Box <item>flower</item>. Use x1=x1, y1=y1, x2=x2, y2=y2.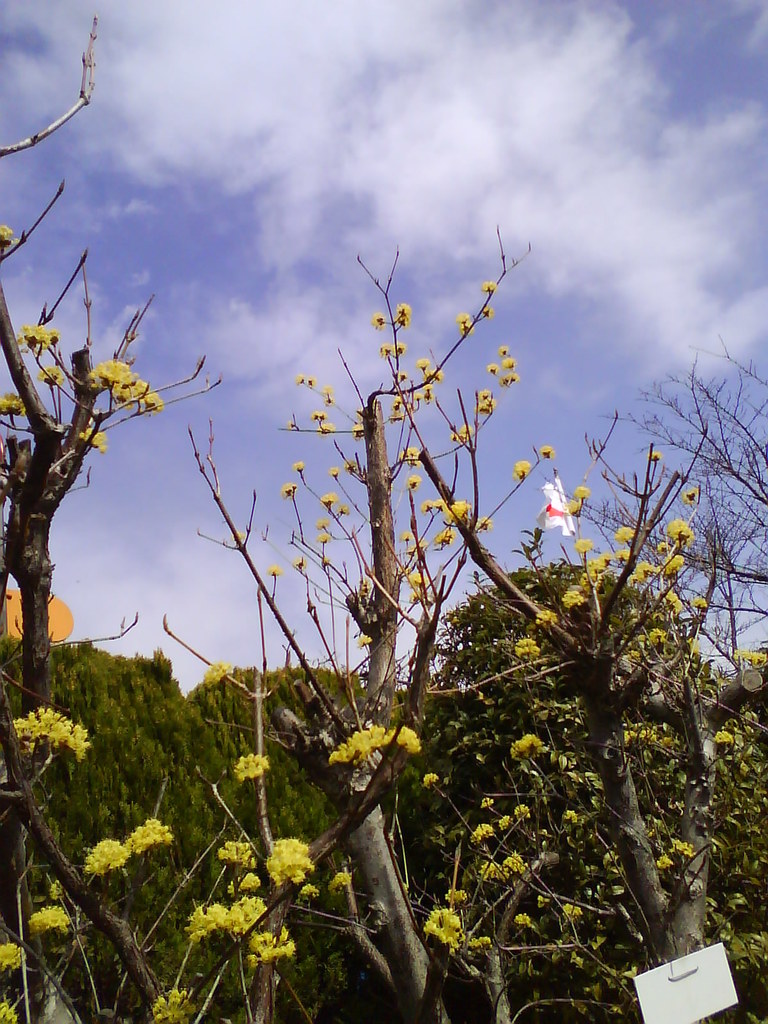
x1=371, y1=313, x2=388, y2=329.
